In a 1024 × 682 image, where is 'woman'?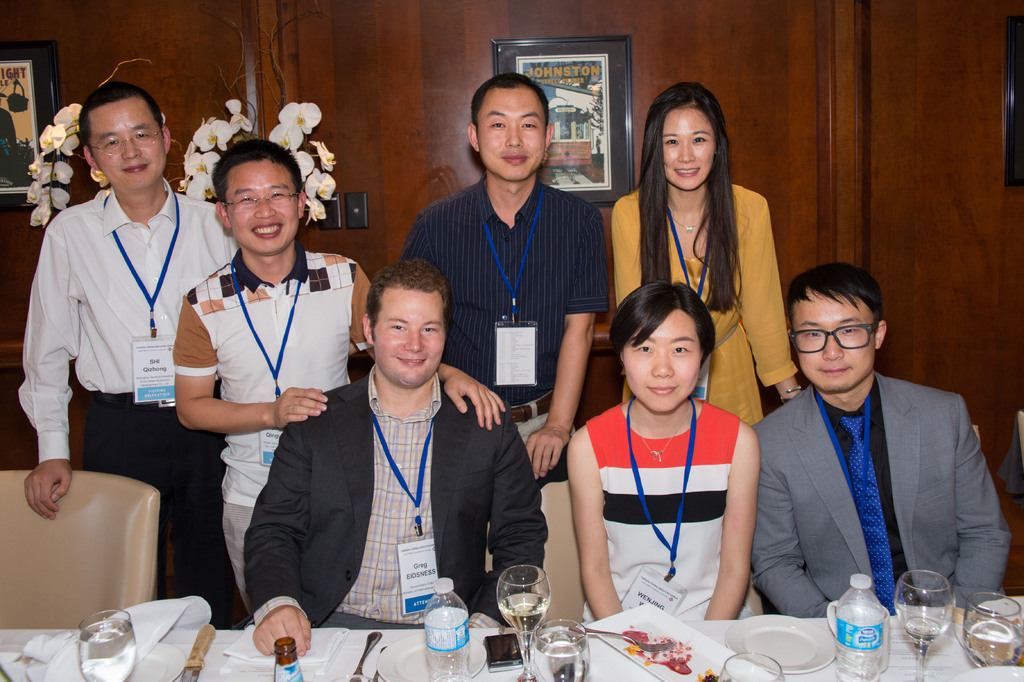
<box>611,83,802,425</box>.
